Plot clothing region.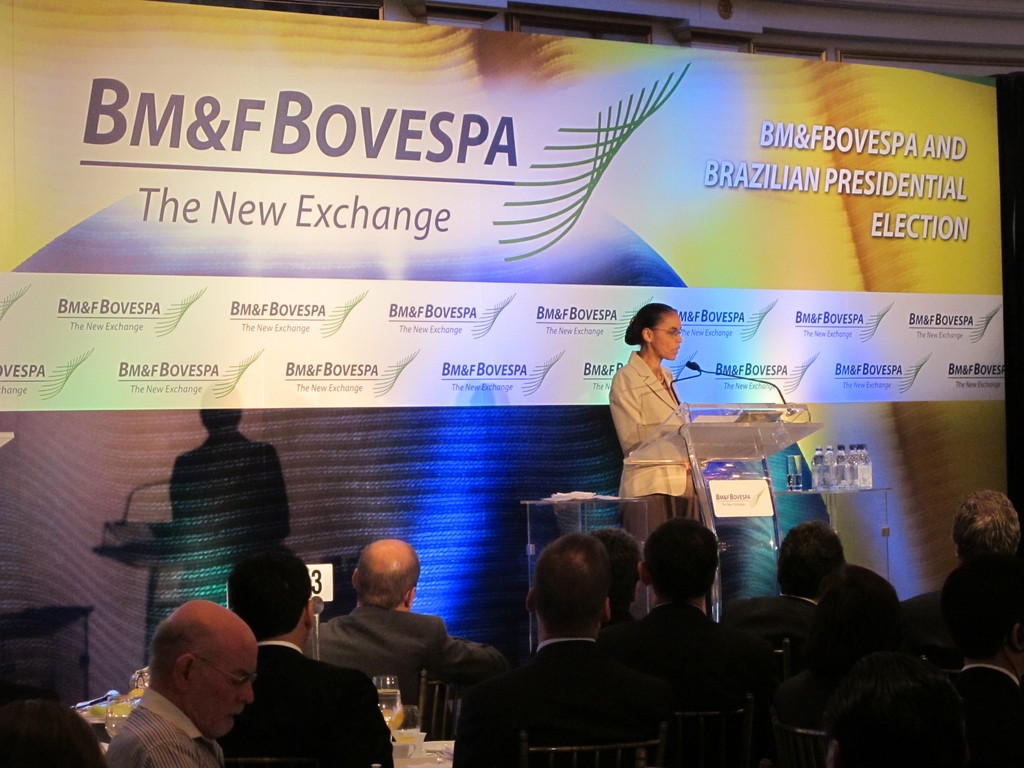
Plotted at <region>894, 582, 970, 673</region>.
